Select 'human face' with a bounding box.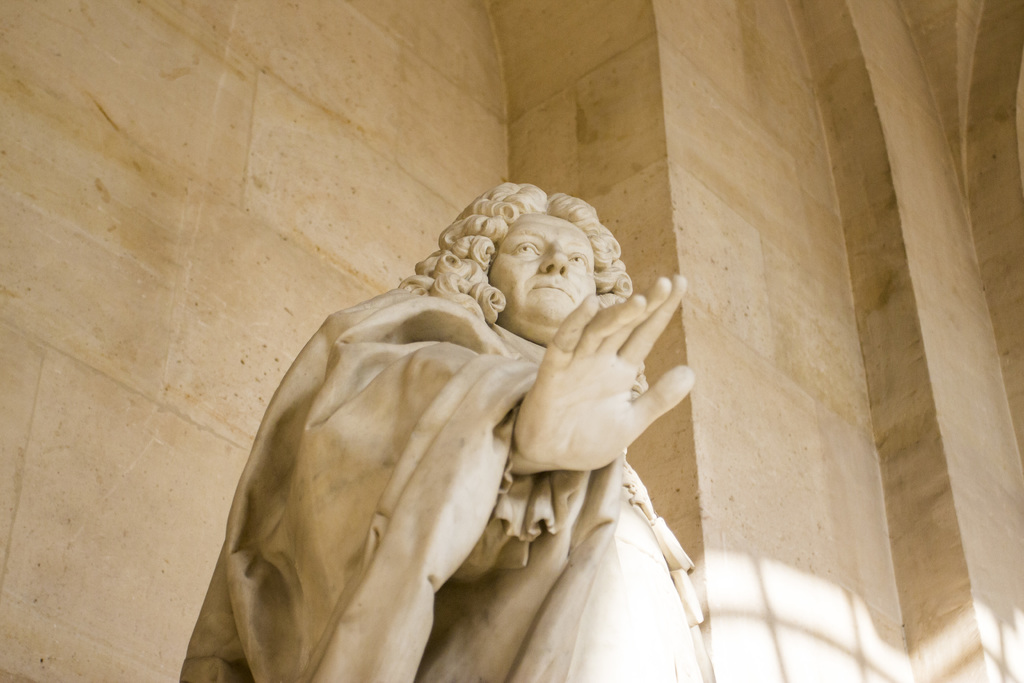
[481,210,600,343].
